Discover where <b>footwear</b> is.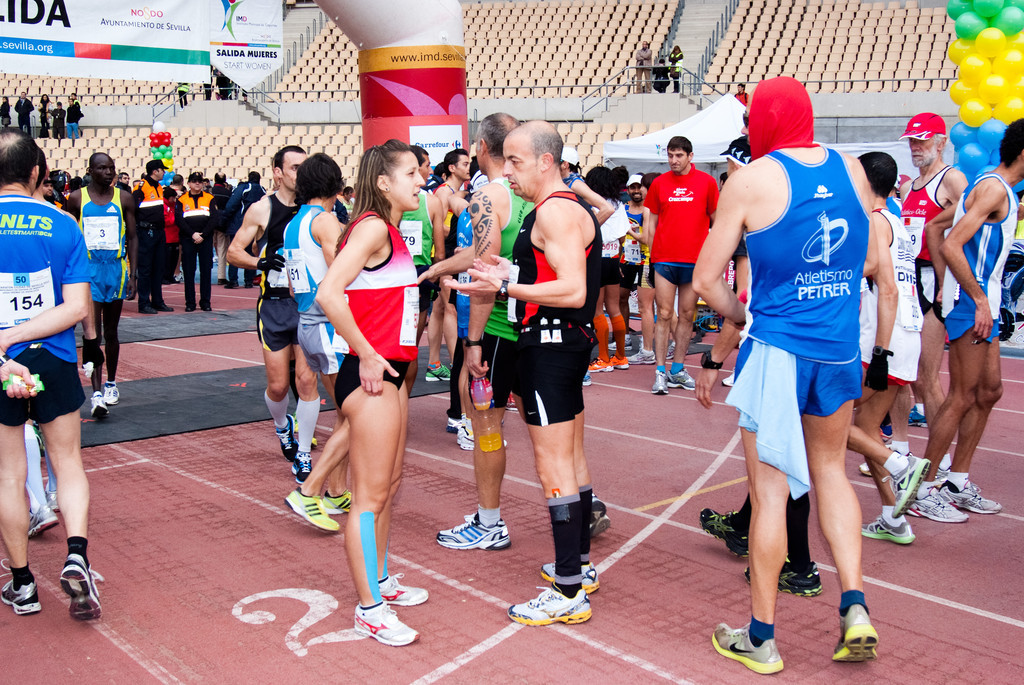
Discovered at 3, 576, 41, 613.
